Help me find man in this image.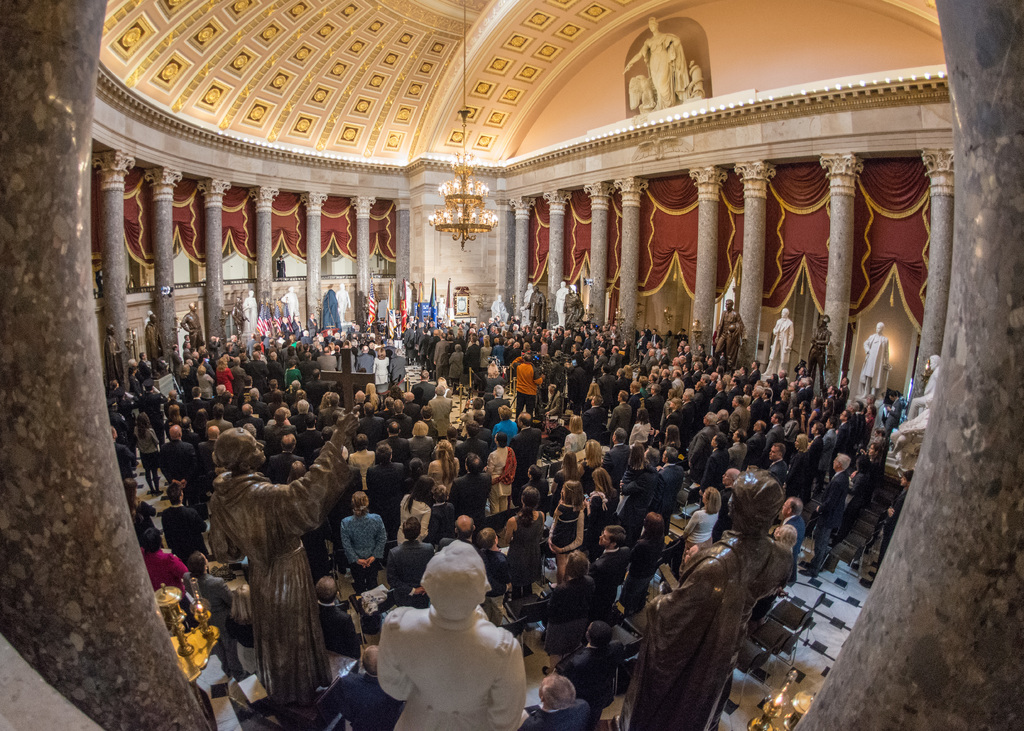
Found it: detection(477, 520, 514, 623).
